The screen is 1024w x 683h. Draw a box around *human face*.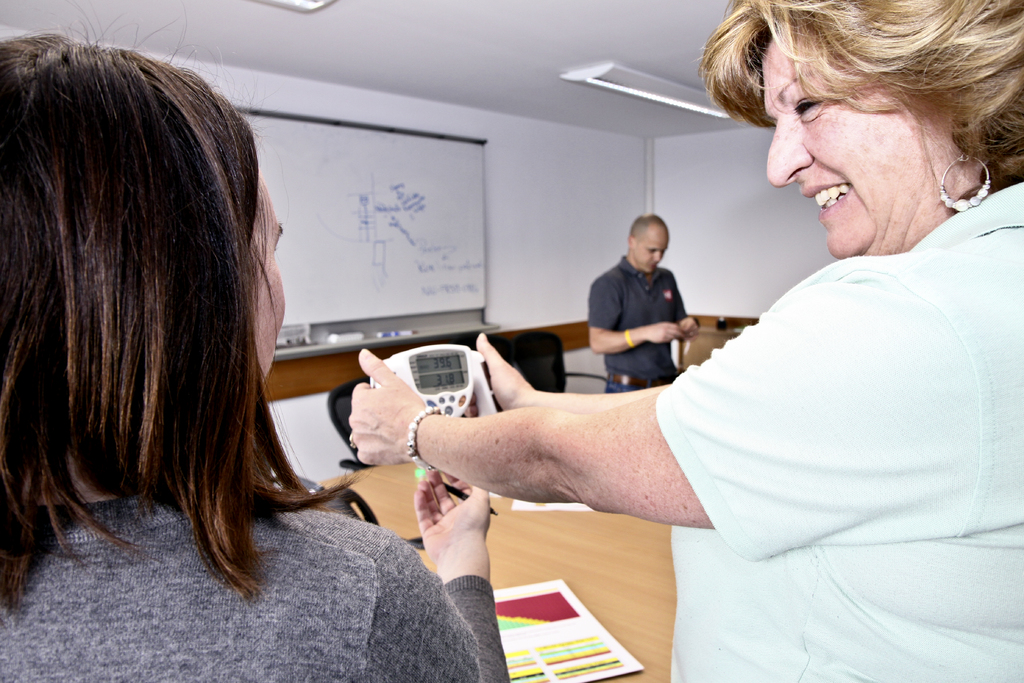
select_region(246, 172, 283, 366).
